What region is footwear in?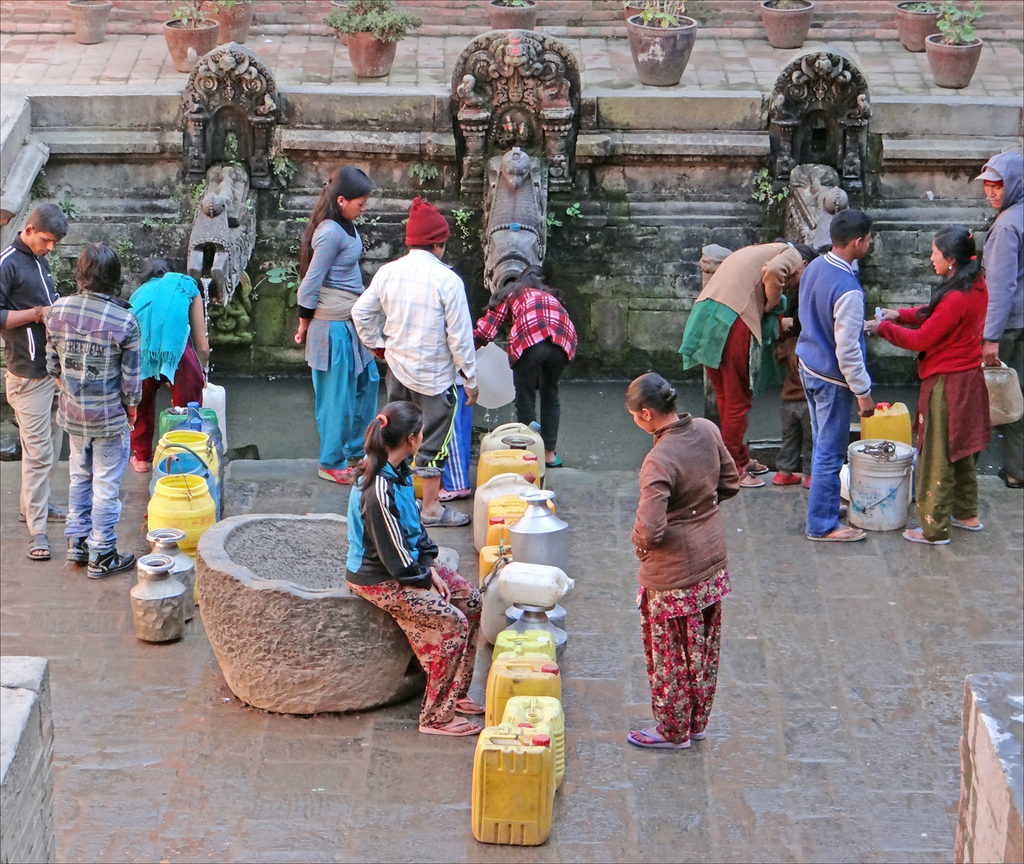
rect(437, 474, 473, 501).
